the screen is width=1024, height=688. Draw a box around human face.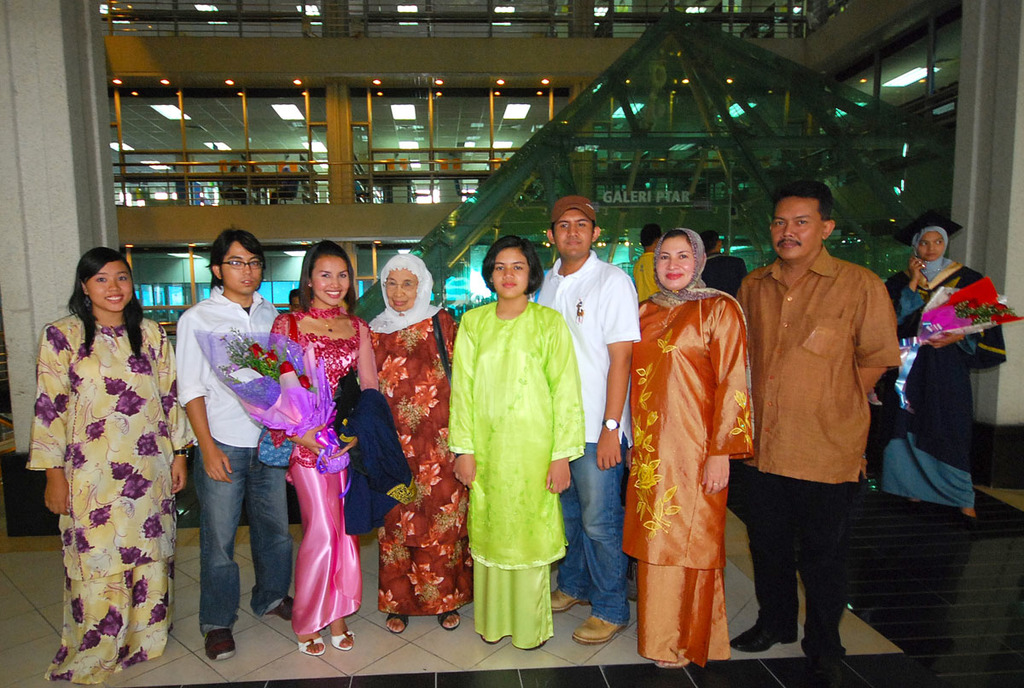
Rect(220, 245, 265, 298).
